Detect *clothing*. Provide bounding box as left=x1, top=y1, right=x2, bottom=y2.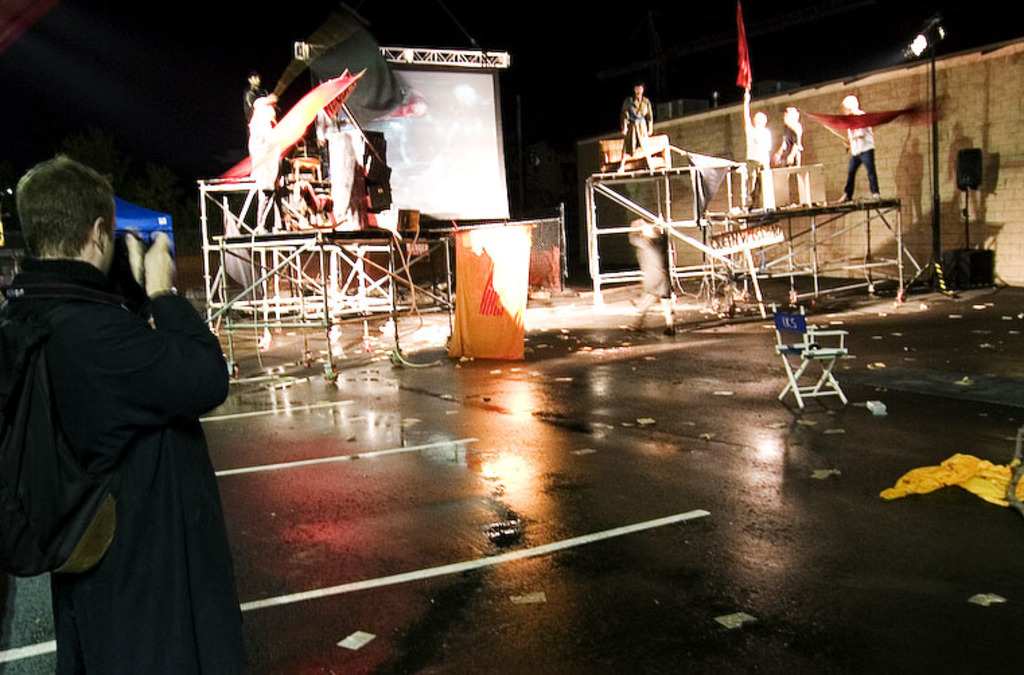
left=0, top=245, right=269, bottom=674.
